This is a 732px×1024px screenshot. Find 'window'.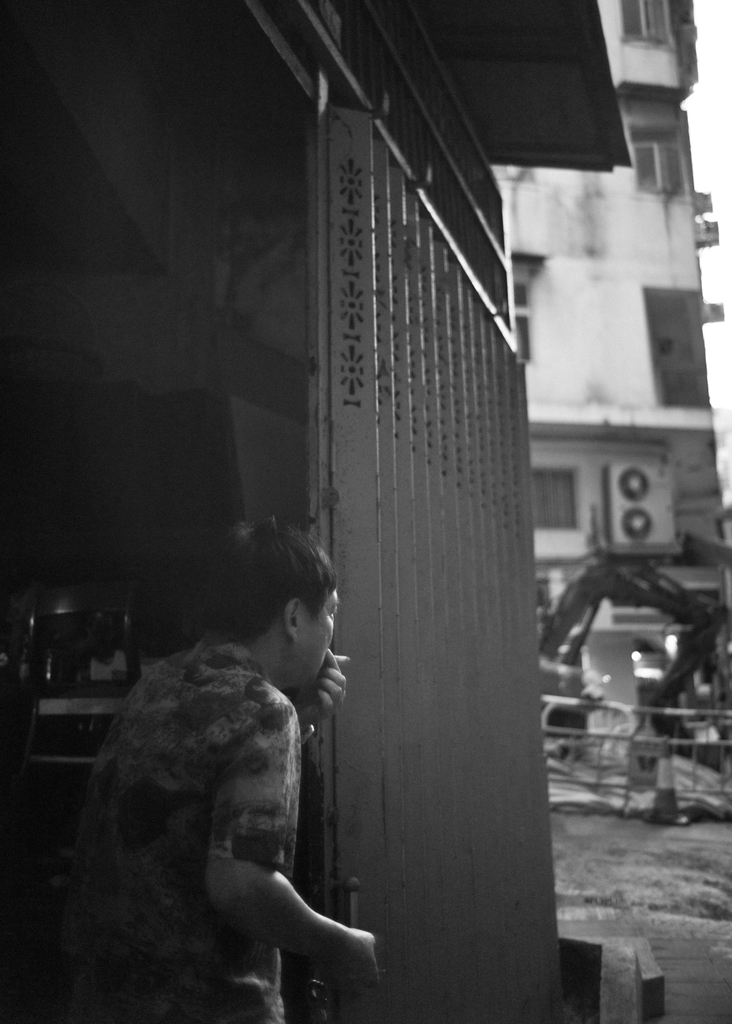
Bounding box: <box>527,463,580,534</box>.
